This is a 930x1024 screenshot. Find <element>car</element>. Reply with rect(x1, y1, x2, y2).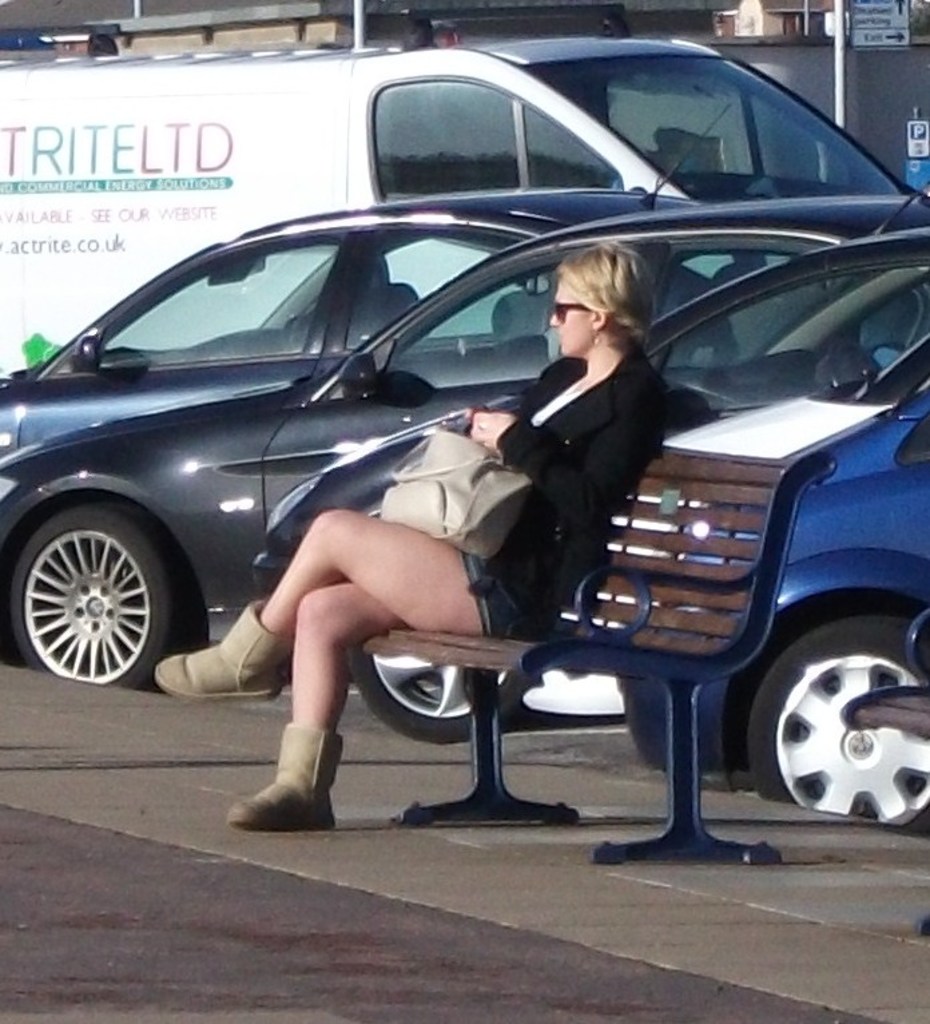
rect(619, 337, 929, 827).
